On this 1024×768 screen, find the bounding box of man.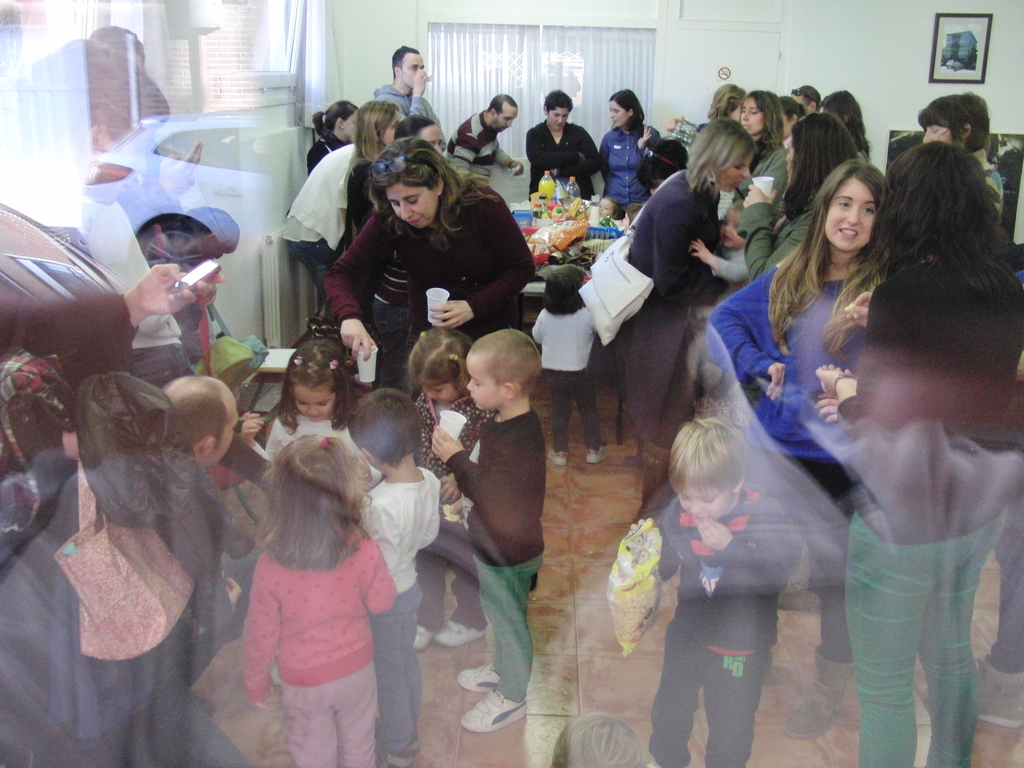
Bounding box: (371,41,445,148).
